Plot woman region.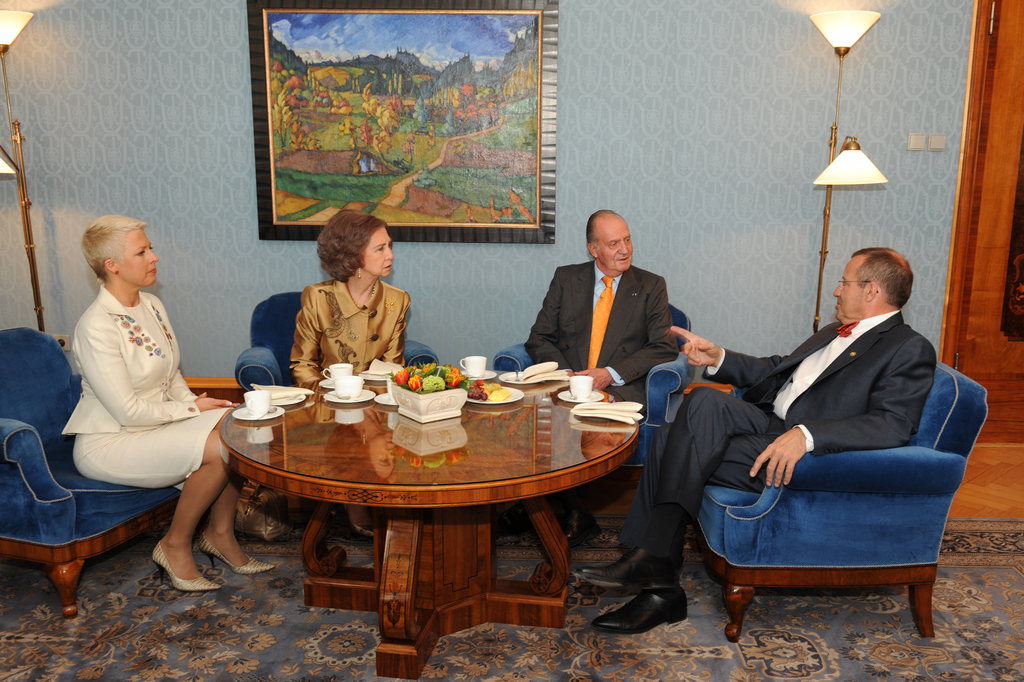
Plotted at BBox(290, 216, 428, 415).
